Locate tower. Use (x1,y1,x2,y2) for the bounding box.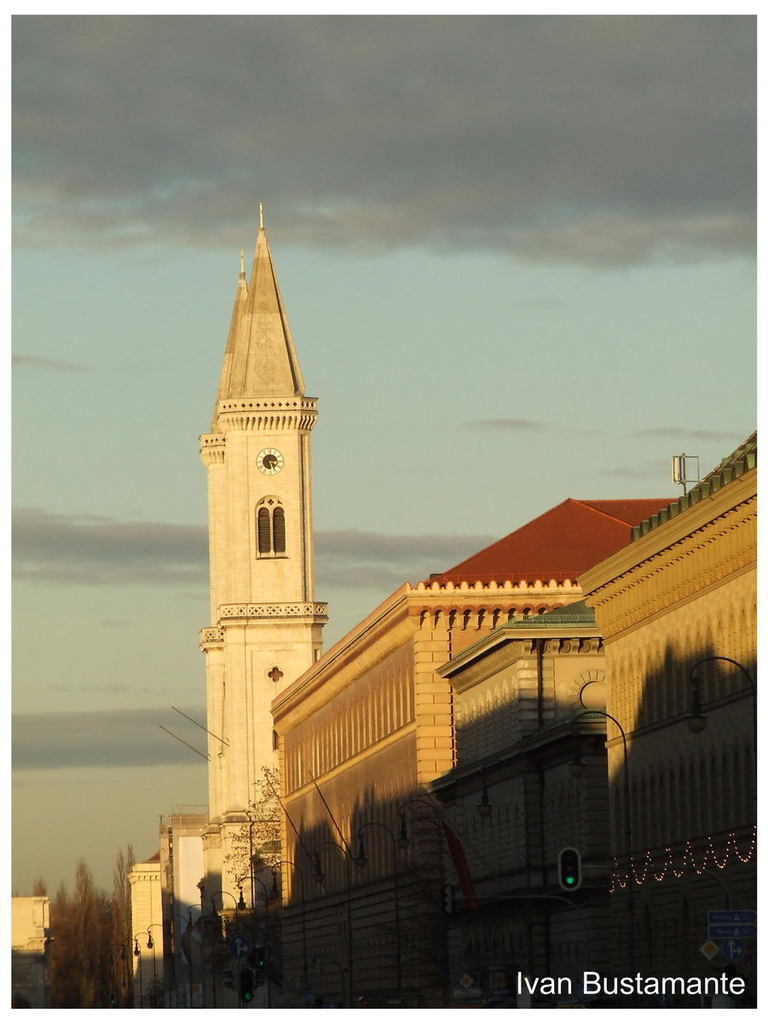
(196,160,397,854).
